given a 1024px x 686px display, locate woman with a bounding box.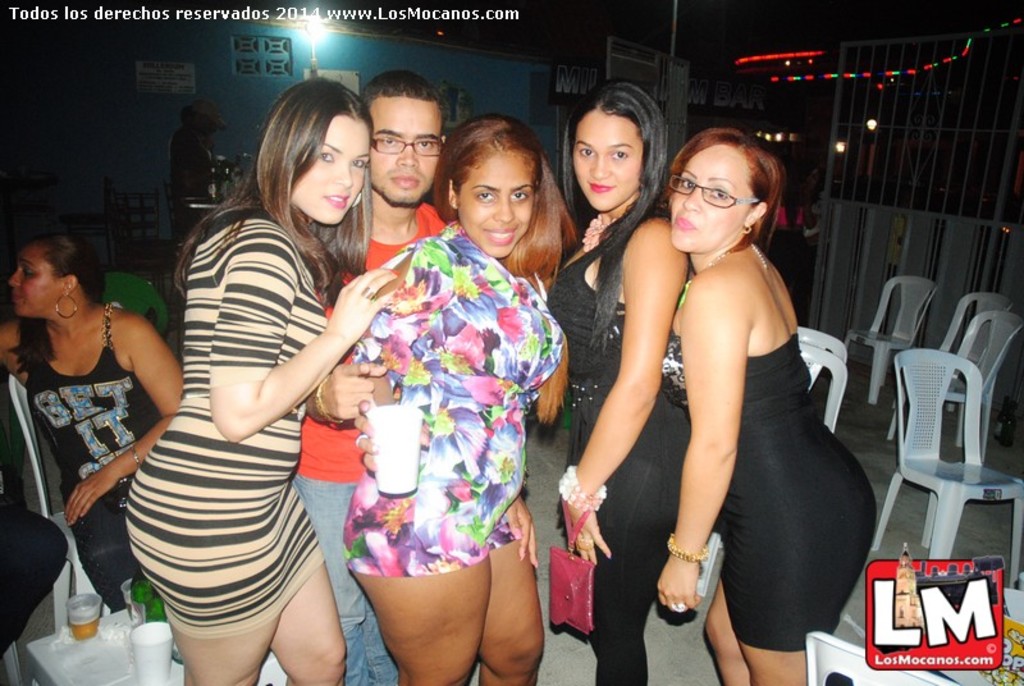
Located: locate(0, 241, 180, 602).
